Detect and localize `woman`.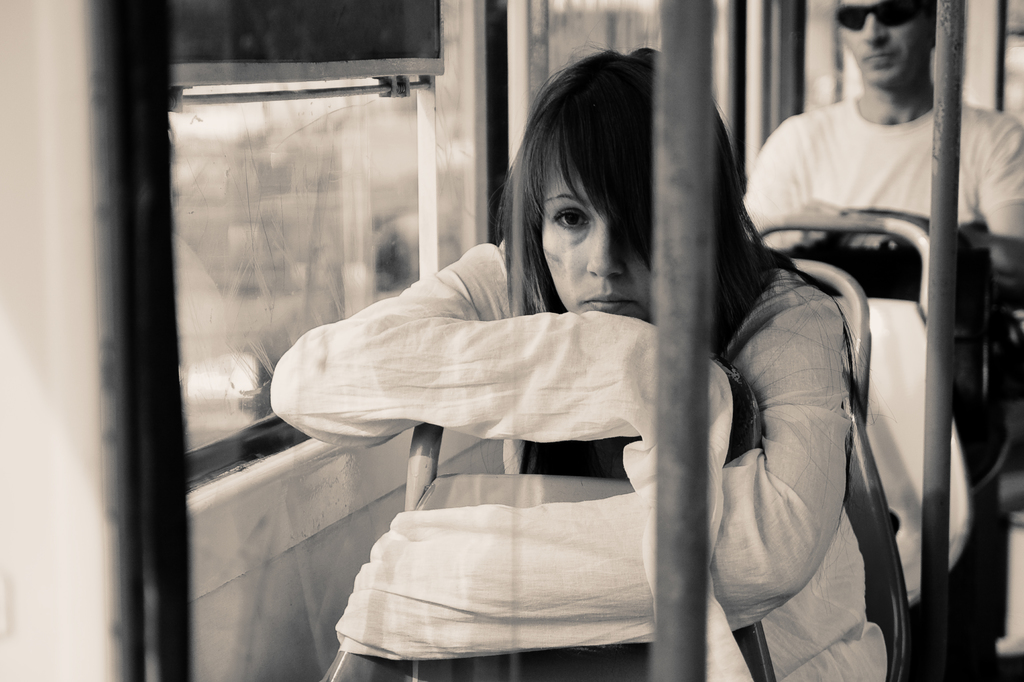
Localized at Rect(317, 77, 866, 665).
